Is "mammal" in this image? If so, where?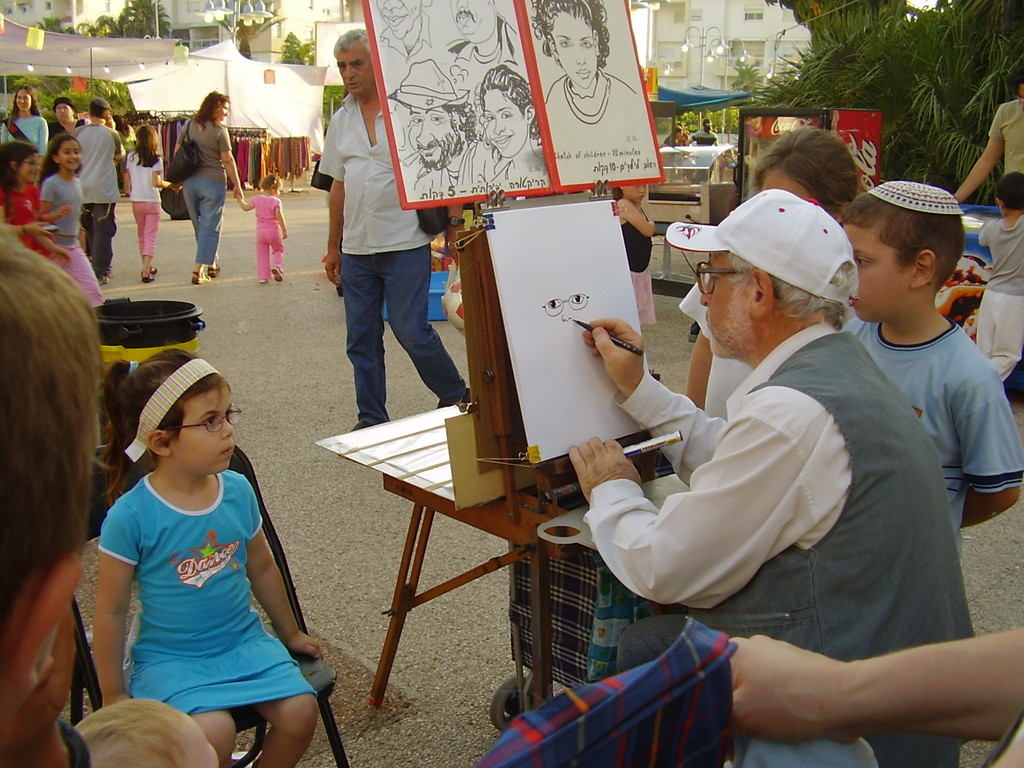
Yes, at 86/701/218/767.
